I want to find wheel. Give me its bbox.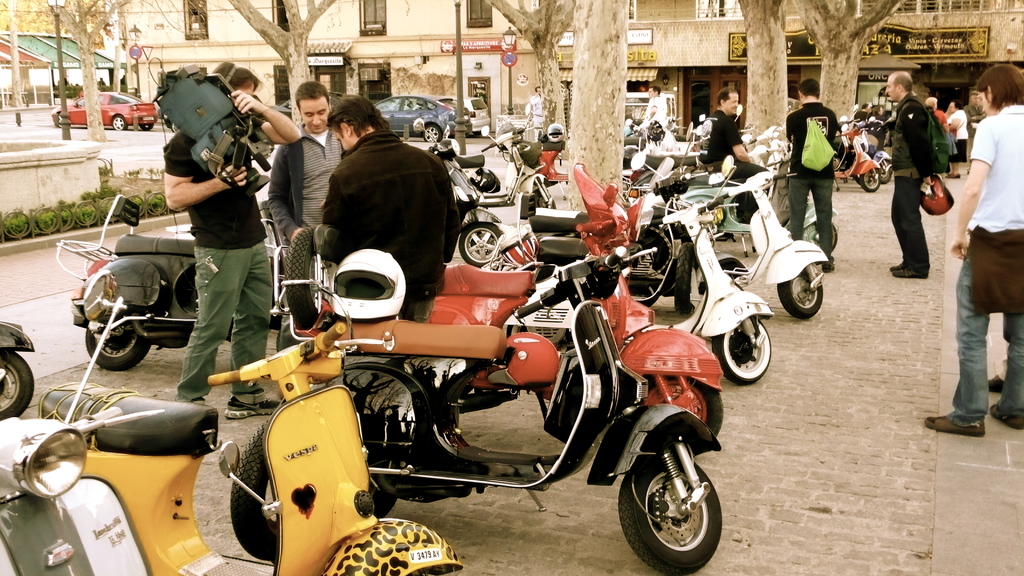
select_region(623, 421, 723, 564).
